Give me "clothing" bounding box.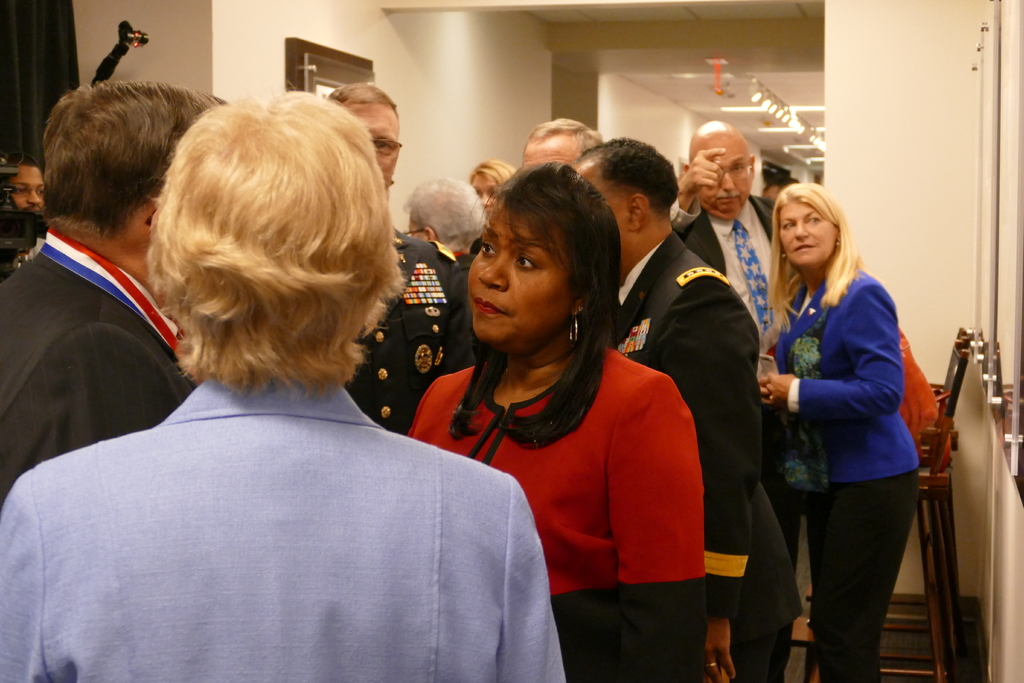
[x1=897, y1=327, x2=947, y2=474].
